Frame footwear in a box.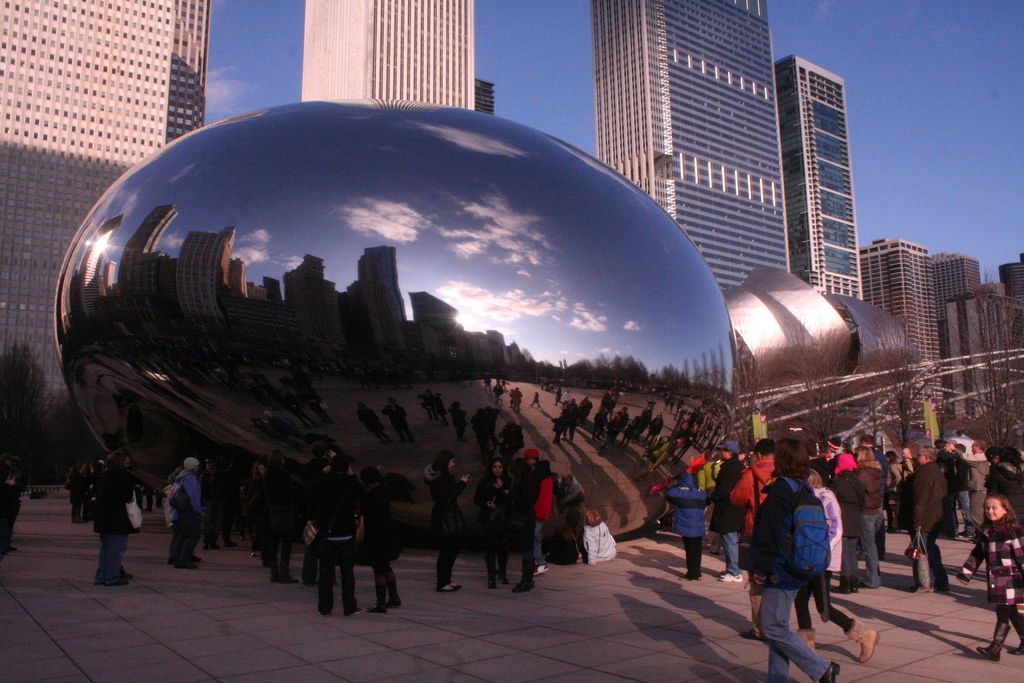
box(365, 602, 383, 613).
